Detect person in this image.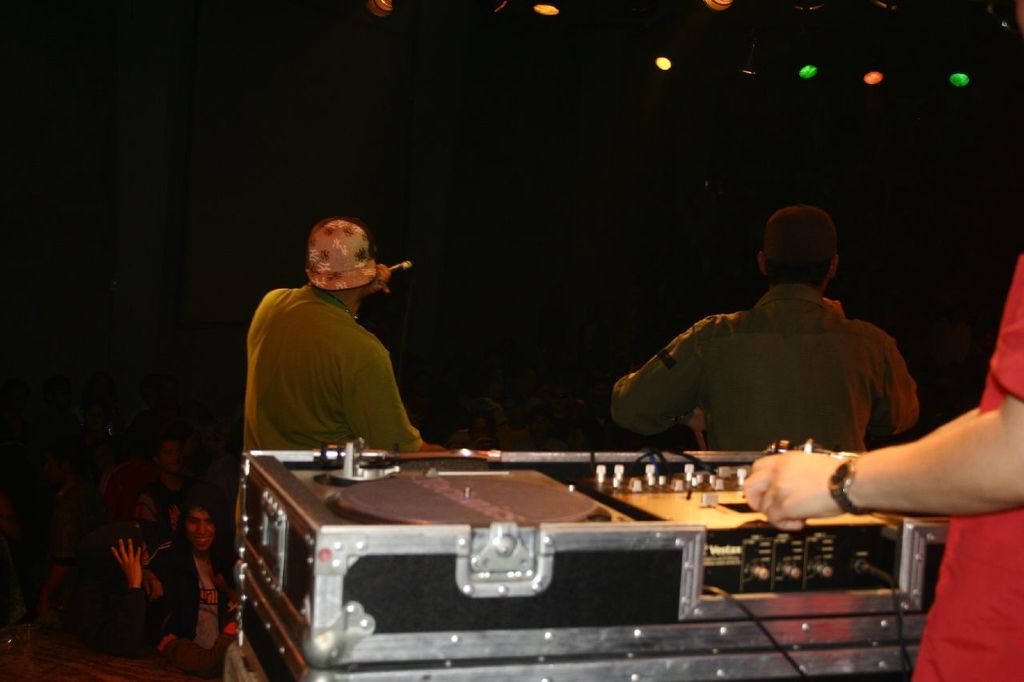
Detection: <region>610, 204, 917, 453</region>.
